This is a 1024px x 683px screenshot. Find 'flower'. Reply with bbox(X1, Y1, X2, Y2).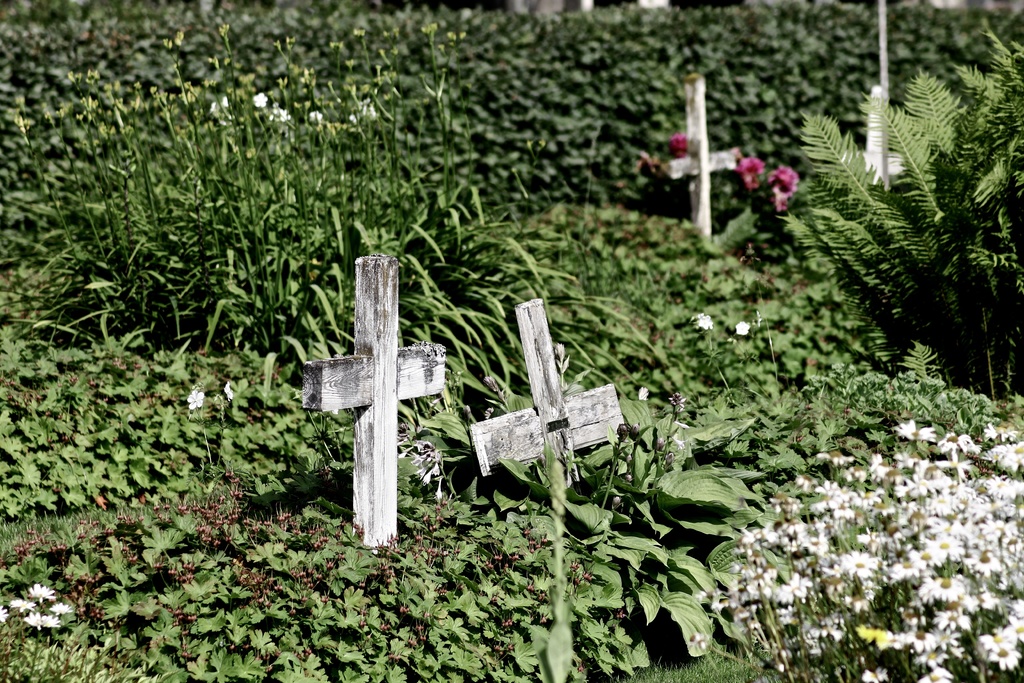
bbox(738, 315, 753, 336).
